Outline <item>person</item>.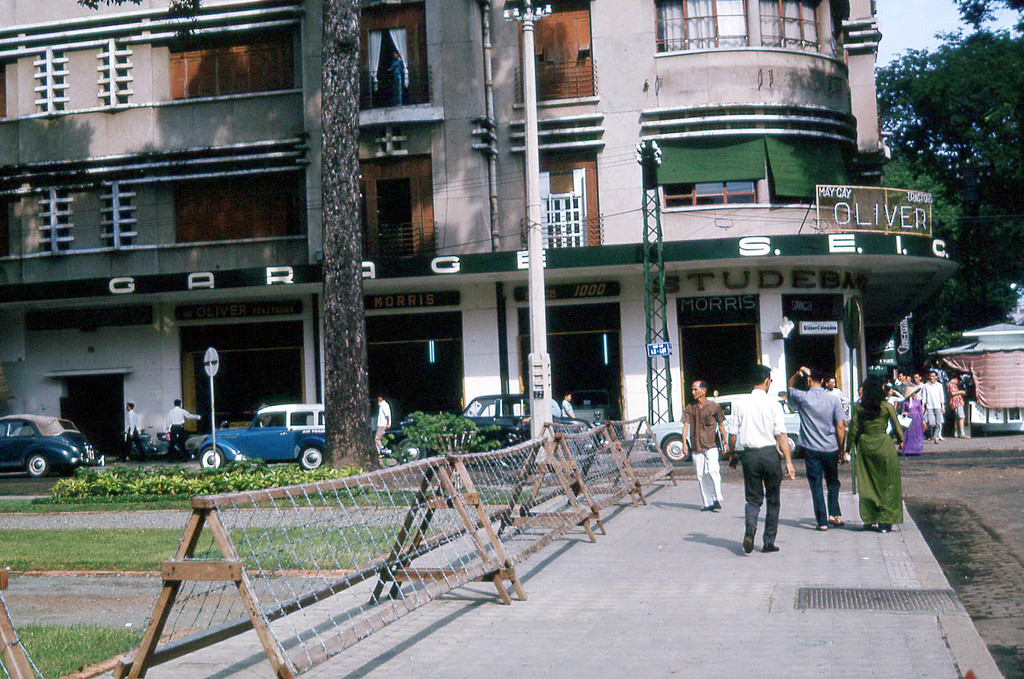
Outline: (680,382,730,512).
